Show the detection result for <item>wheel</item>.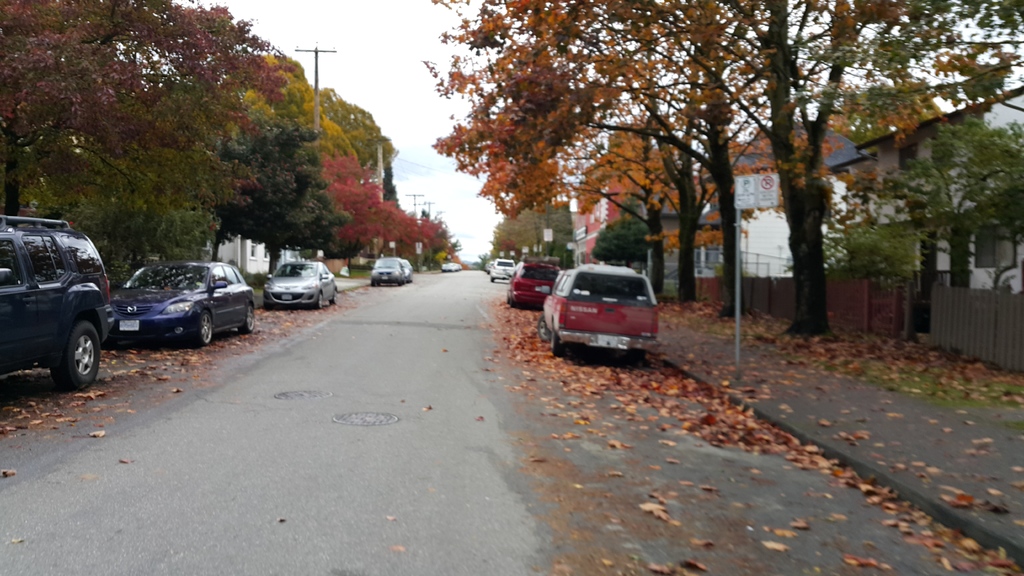
<region>510, 297, 516, 308</region>.
